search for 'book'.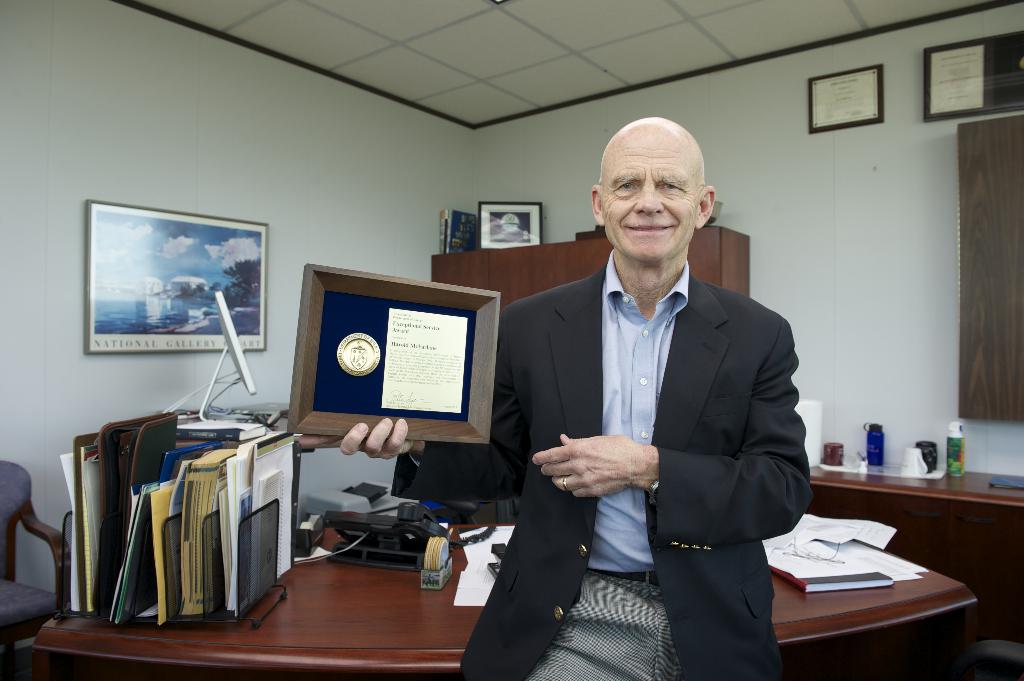
Found at {"left": 173, "top": 413, "right": 268, "bottom": 444}.
